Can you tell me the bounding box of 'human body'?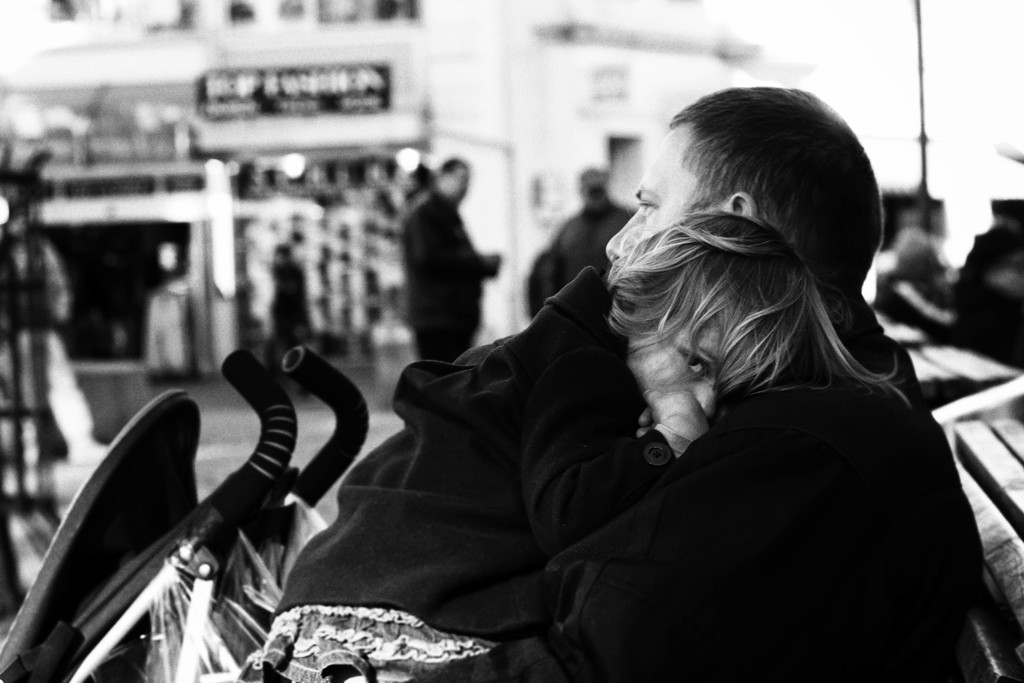
{"left": 266, "top": 259, "right": 719, "bottom": 682}.
